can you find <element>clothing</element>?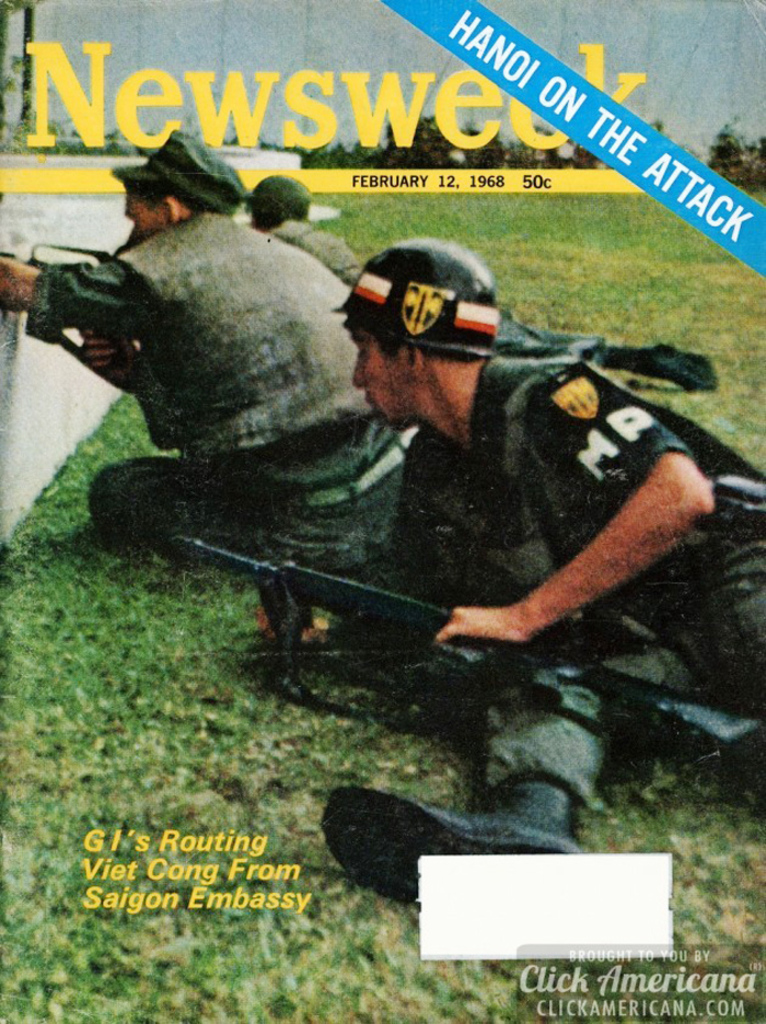
Yes, bounding box: rect(272, 211, 370, 291).
